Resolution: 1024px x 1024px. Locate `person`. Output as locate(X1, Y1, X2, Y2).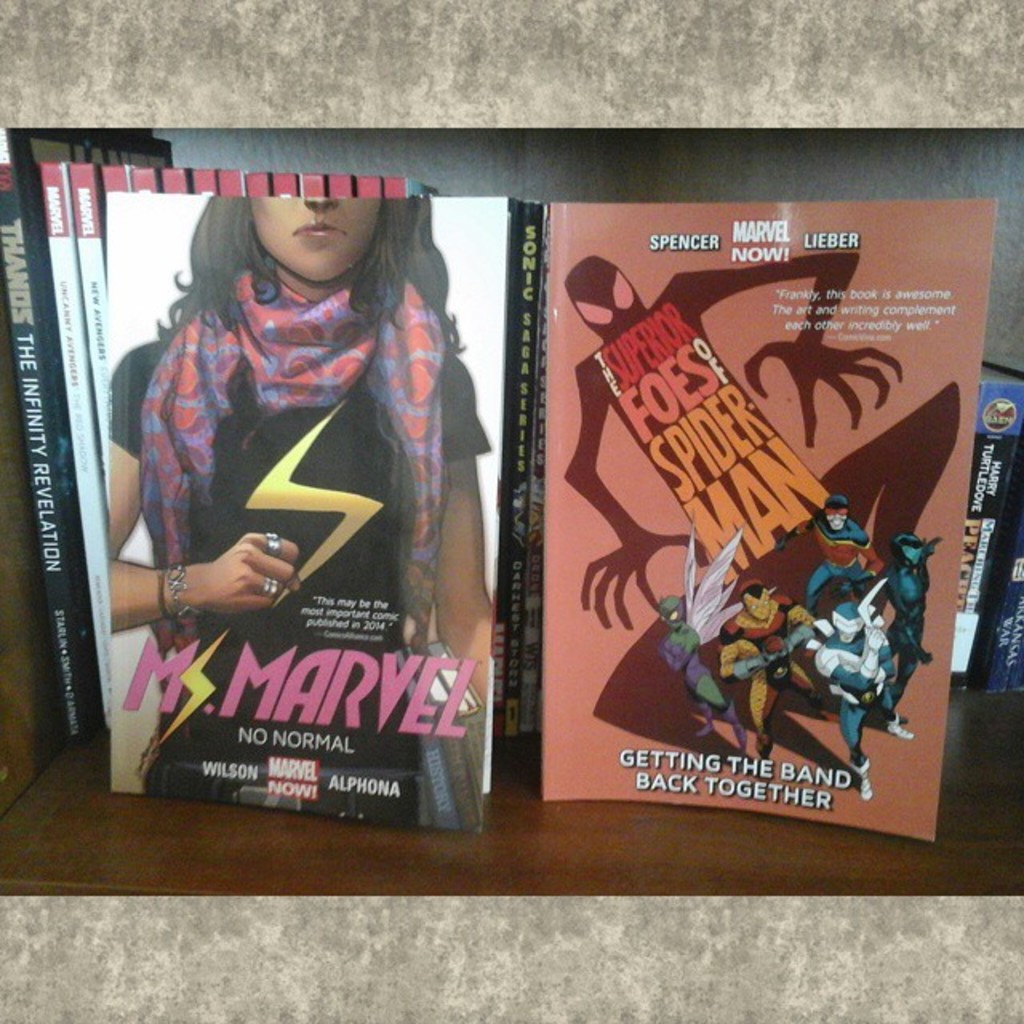
locate(720, 576, 819, 765).
